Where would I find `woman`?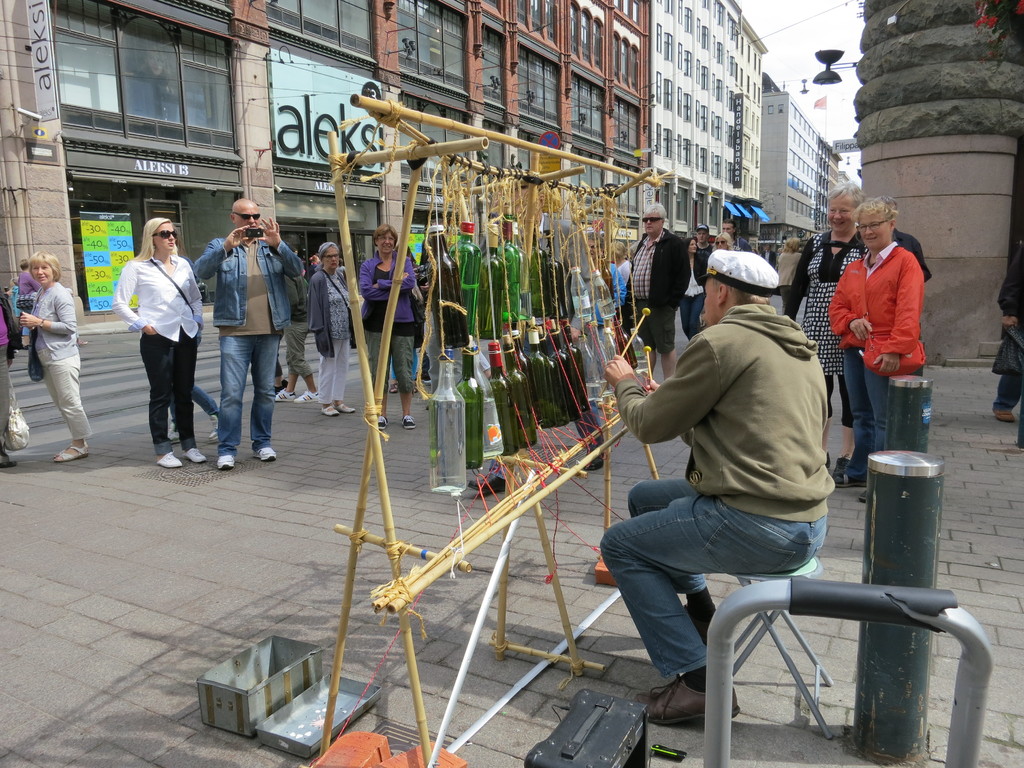
At pyautogui.locateOnScreen(822, 193, 924, 509).
